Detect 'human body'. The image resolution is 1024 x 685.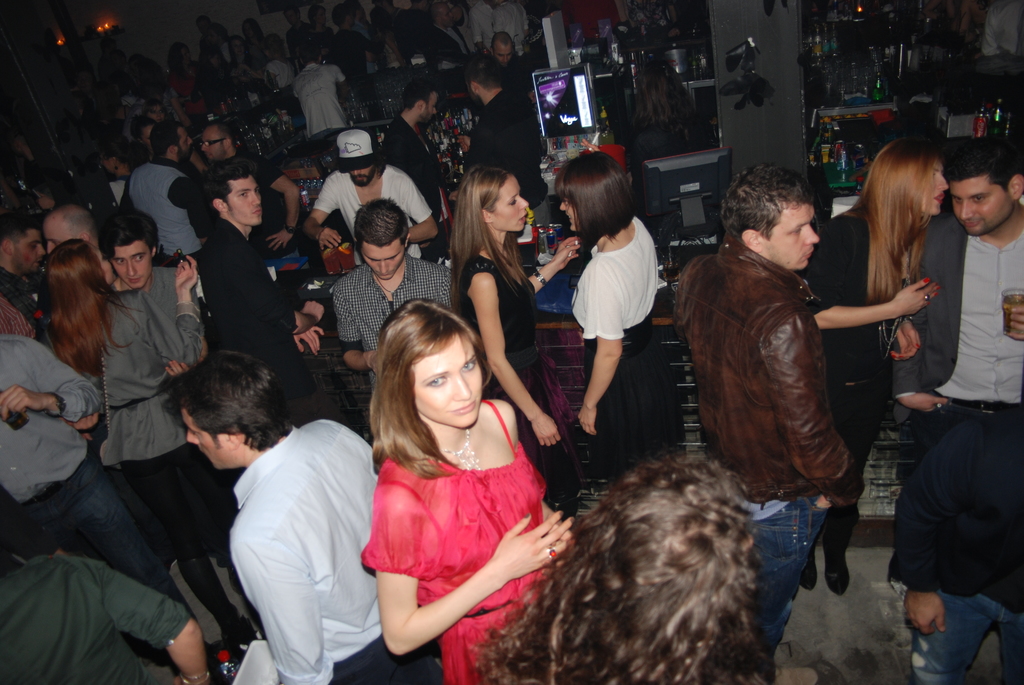
left=0, top=546, right=206, bottom=684.
